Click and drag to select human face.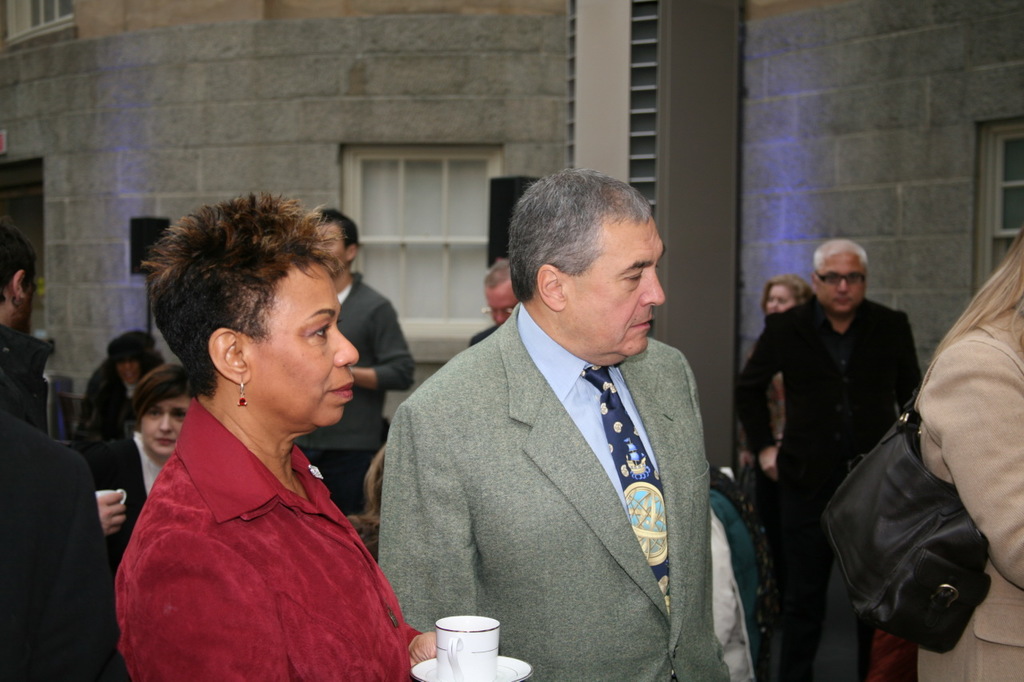
Selection: <bbox>119, 359, 138, 381</bbox>.
